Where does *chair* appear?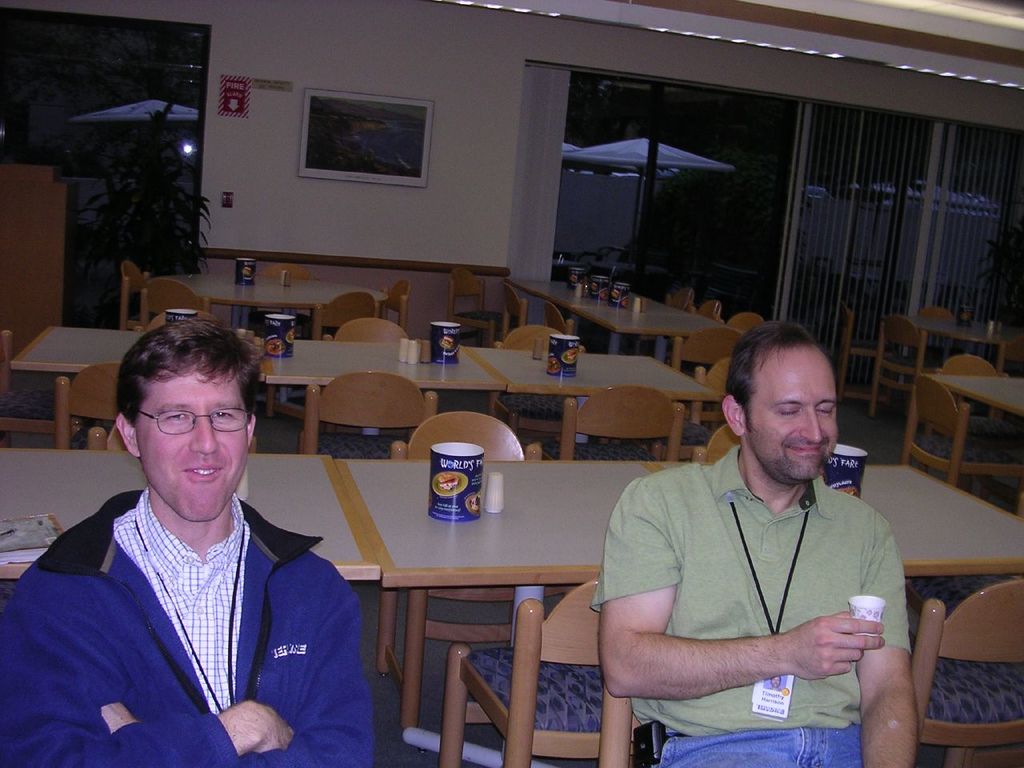
Appears at <bbox>378, 278, 407, 338</bbox>.
